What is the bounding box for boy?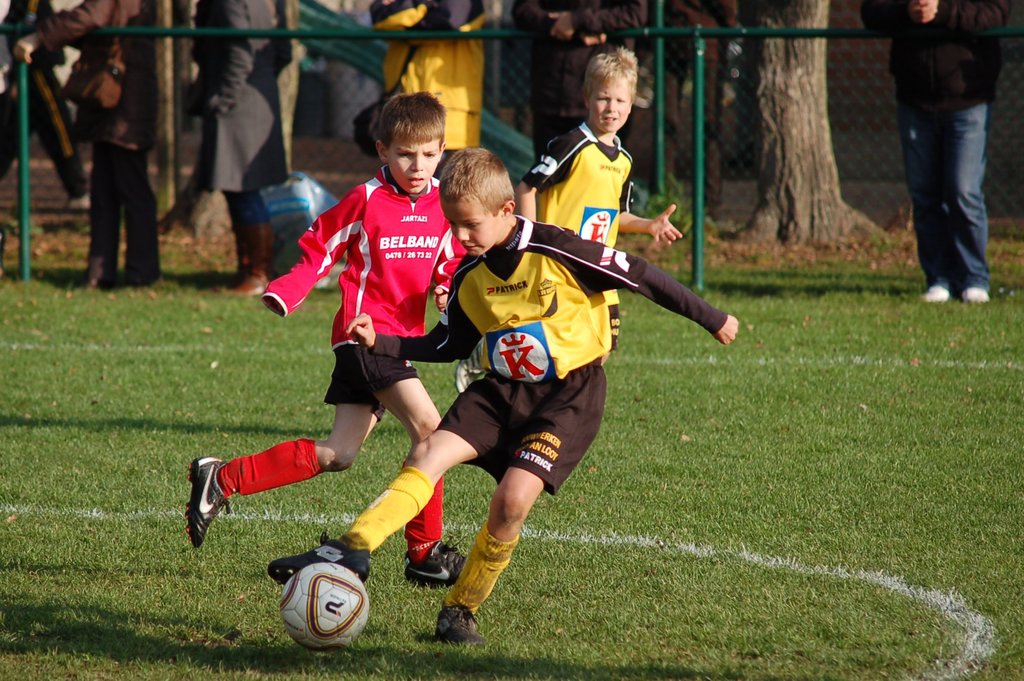
crop(186, 88, 483, 586).
